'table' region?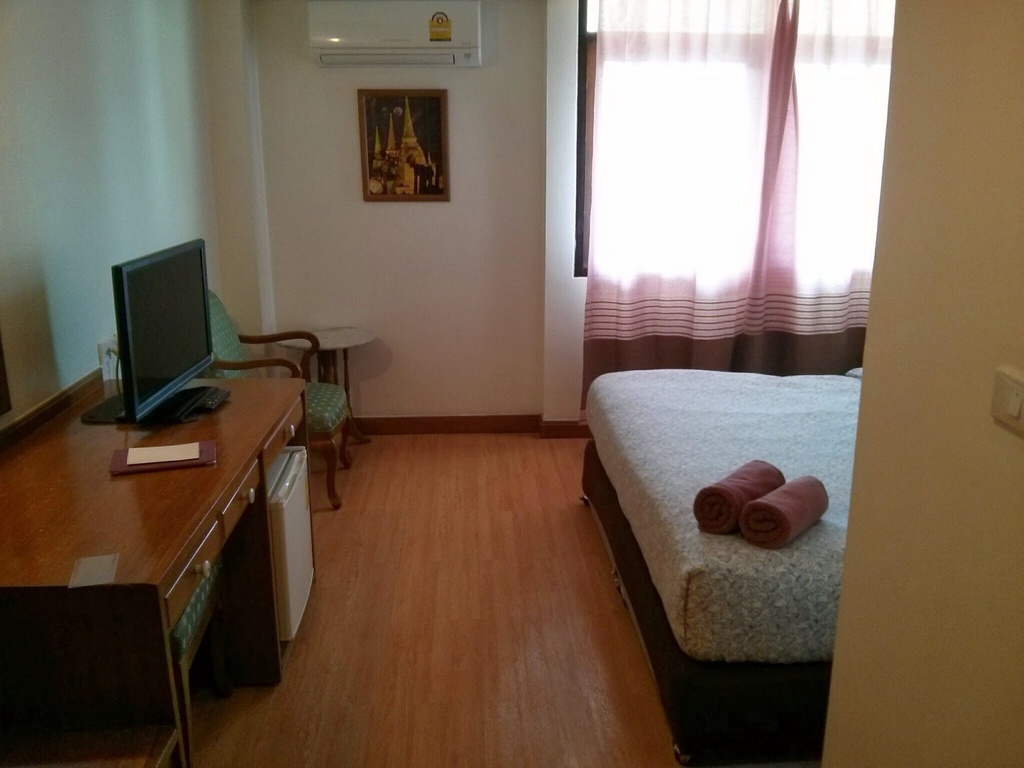
rect(279, 323, 368, 442)
